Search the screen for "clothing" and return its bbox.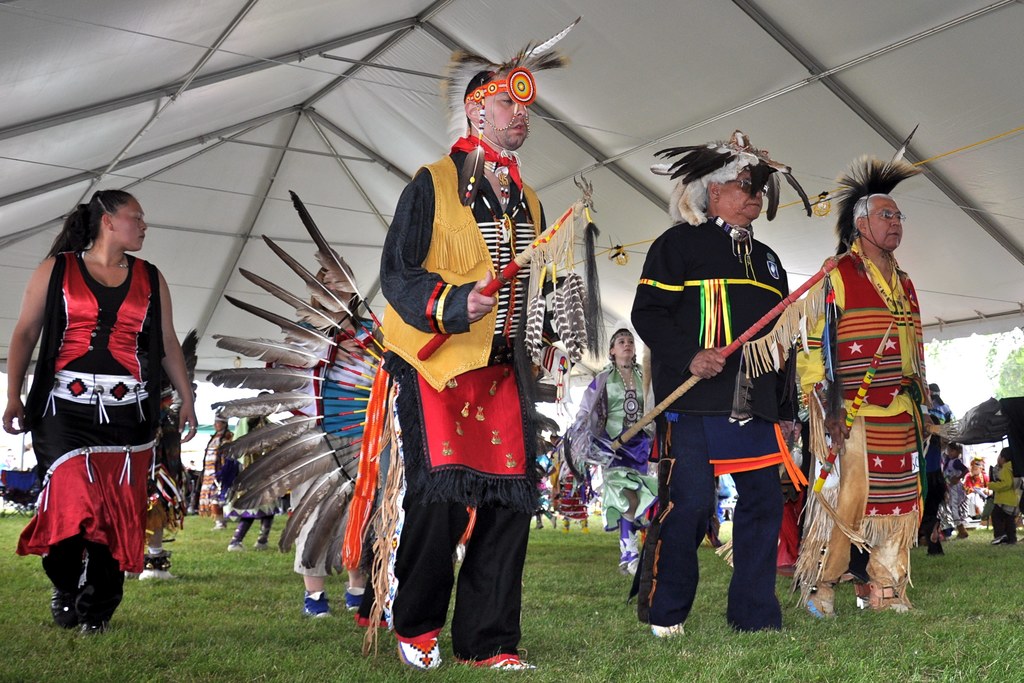
Found: l=31, t=241, r=164, b=582.
